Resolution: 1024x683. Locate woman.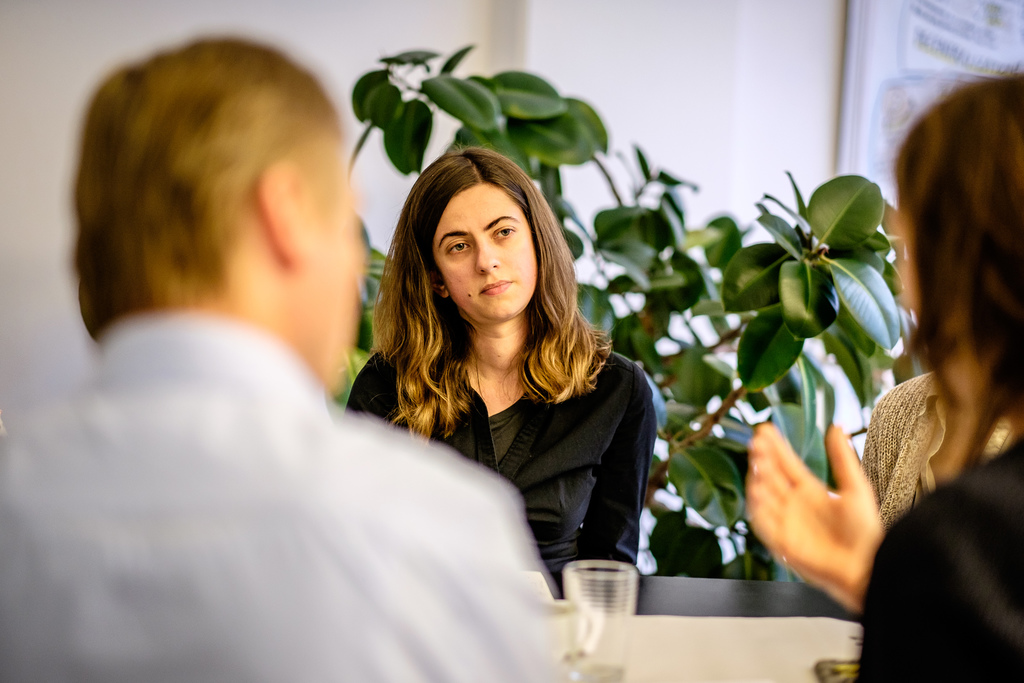
Rect(739, 77, 1023, 682).
